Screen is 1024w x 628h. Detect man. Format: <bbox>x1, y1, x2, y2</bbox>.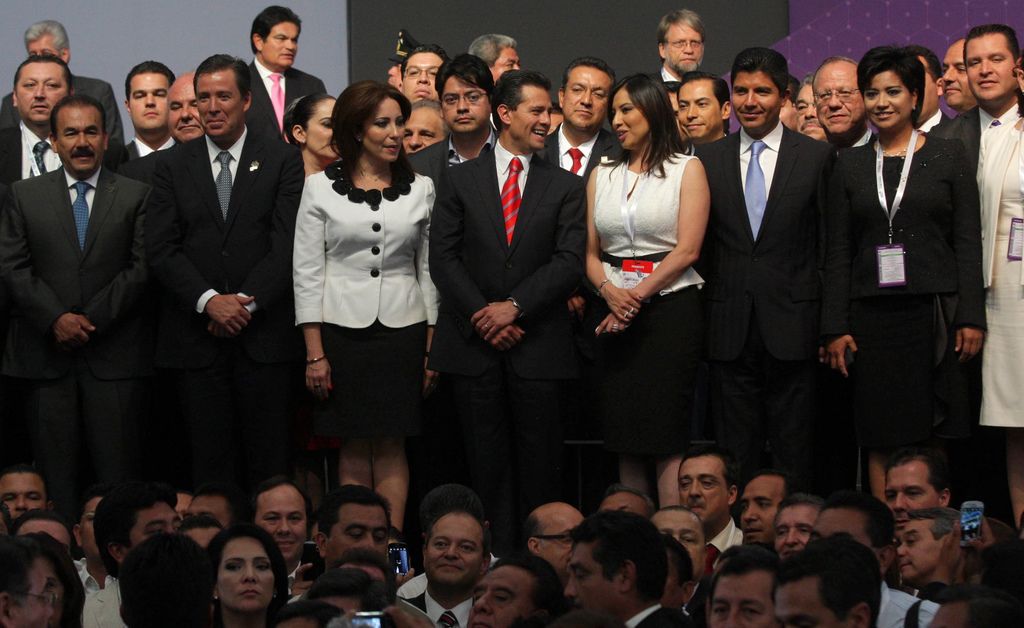
<bbox>127, 38, 314, 536</bbox>.
